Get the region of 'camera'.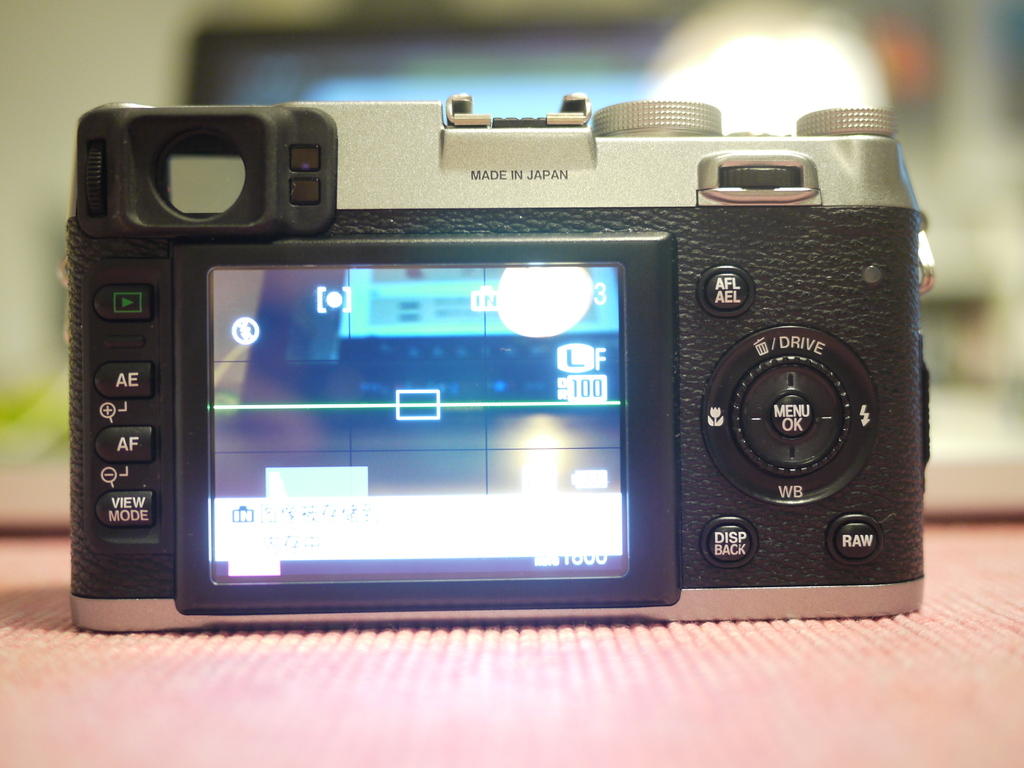
{"x1": 59, "y1": 90, "x2": 934, "y2": 631}.
